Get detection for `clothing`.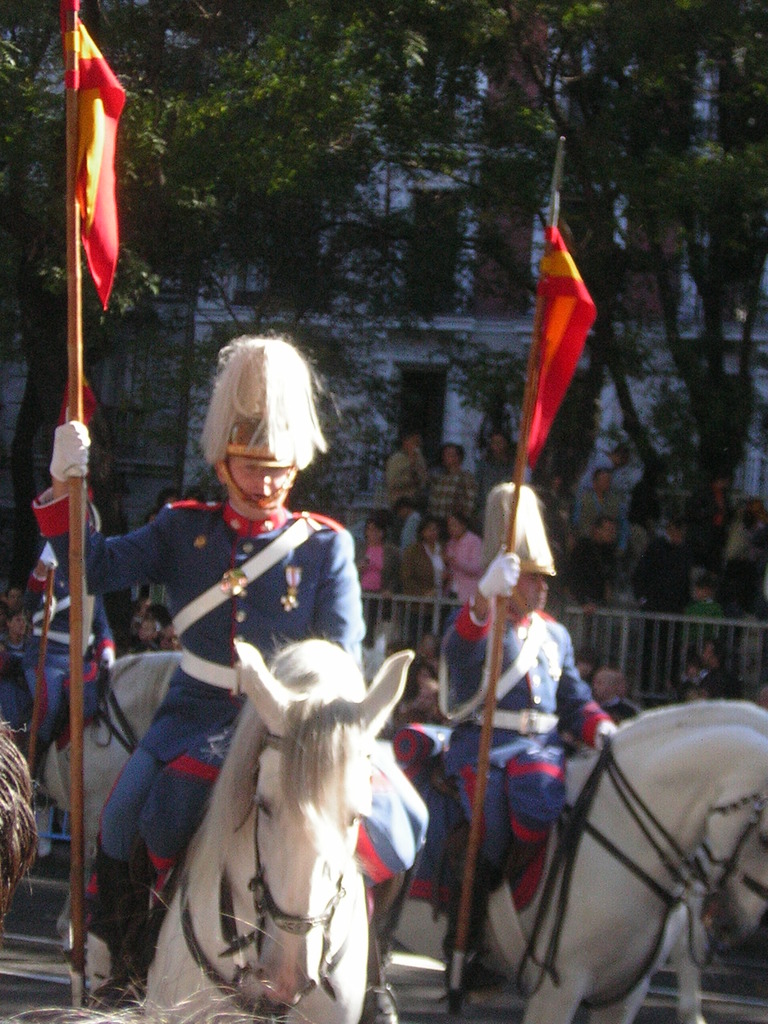
Detection: bbox=[407, 523, 456, 624].
